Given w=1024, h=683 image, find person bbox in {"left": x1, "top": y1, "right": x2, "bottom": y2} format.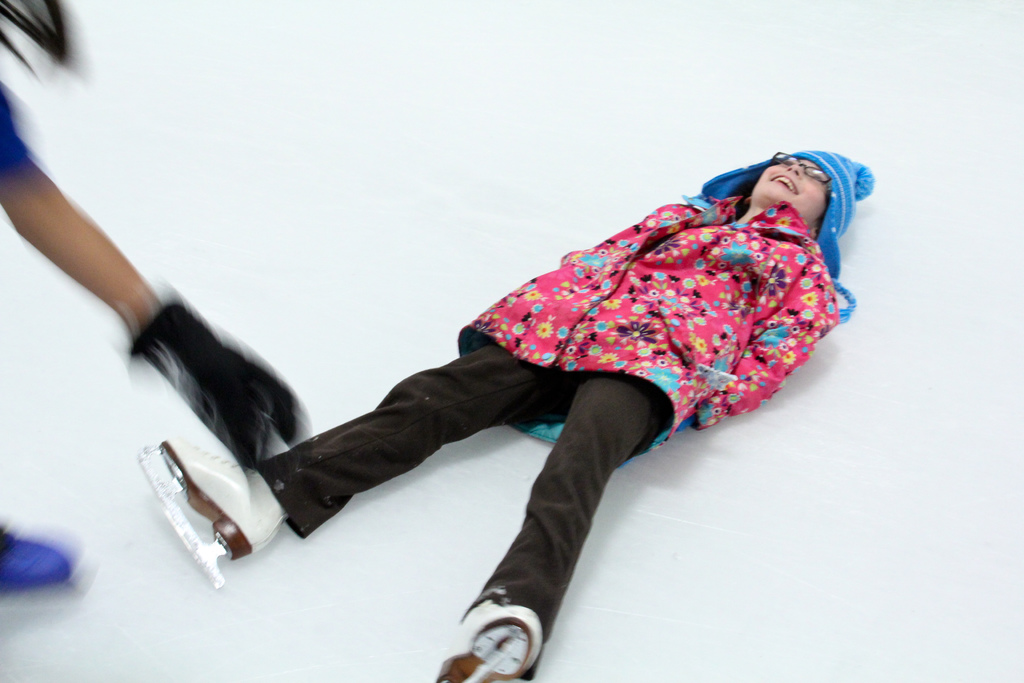
{"left": 133, "top": 151, "right": 874, "bottom": 682}.
